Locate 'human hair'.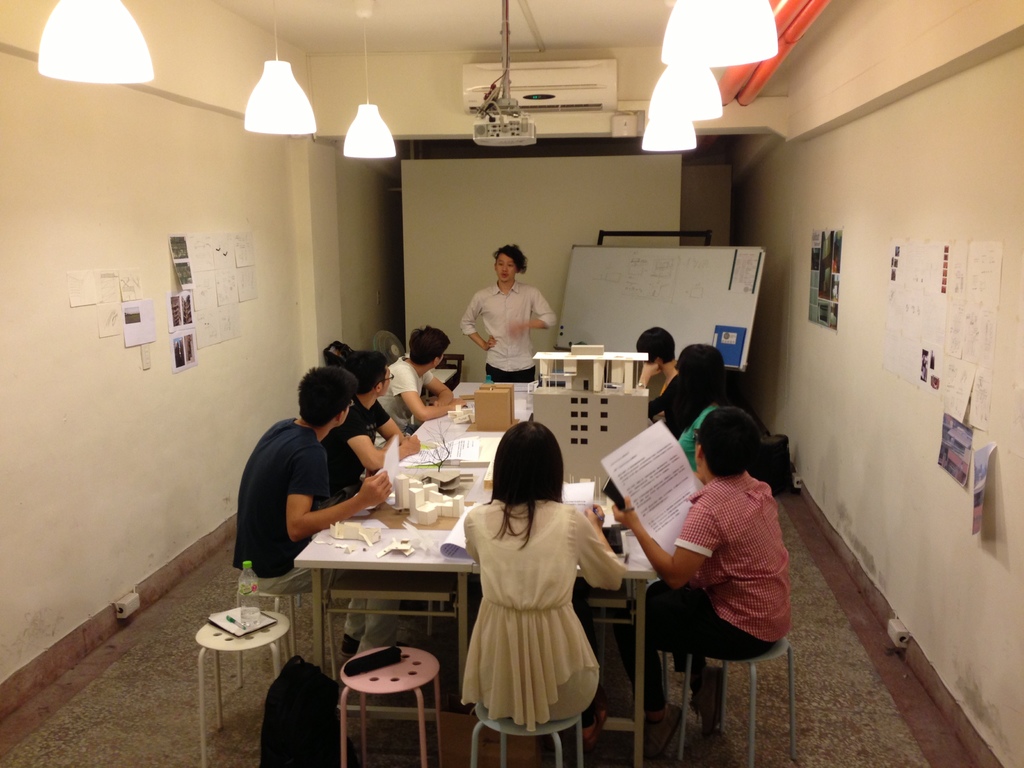
Bounding box: bbox=(701, 401, 763, 474).
